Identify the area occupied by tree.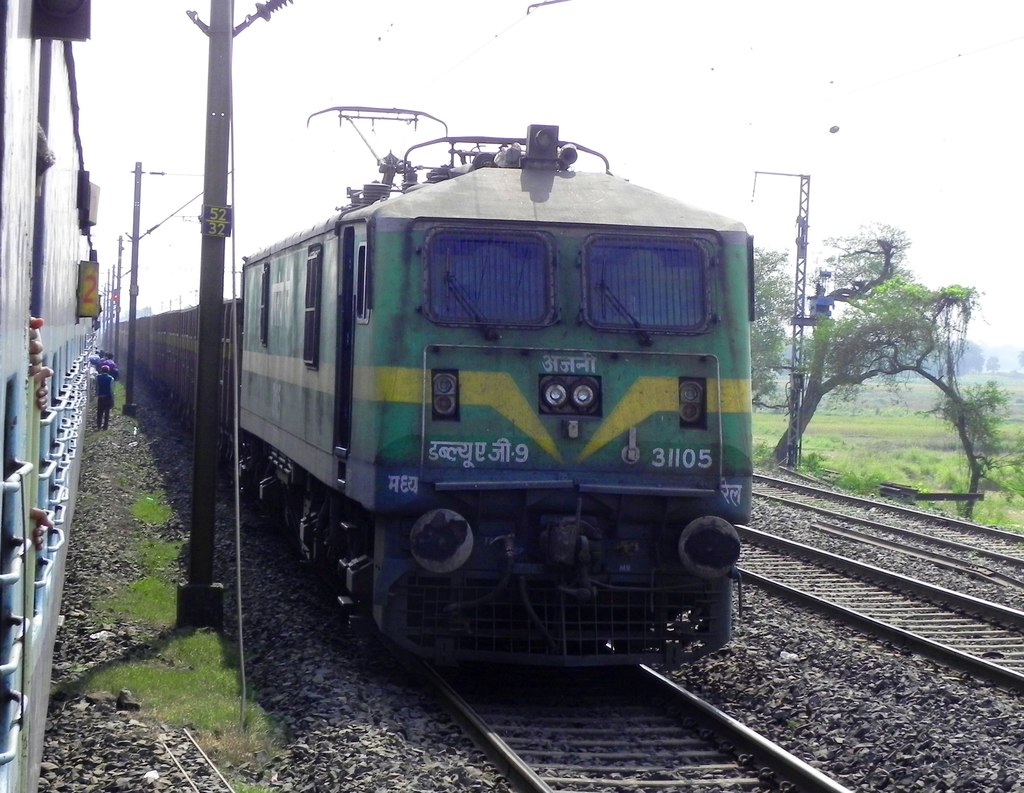
Area: (803, 217, 975, 489).
